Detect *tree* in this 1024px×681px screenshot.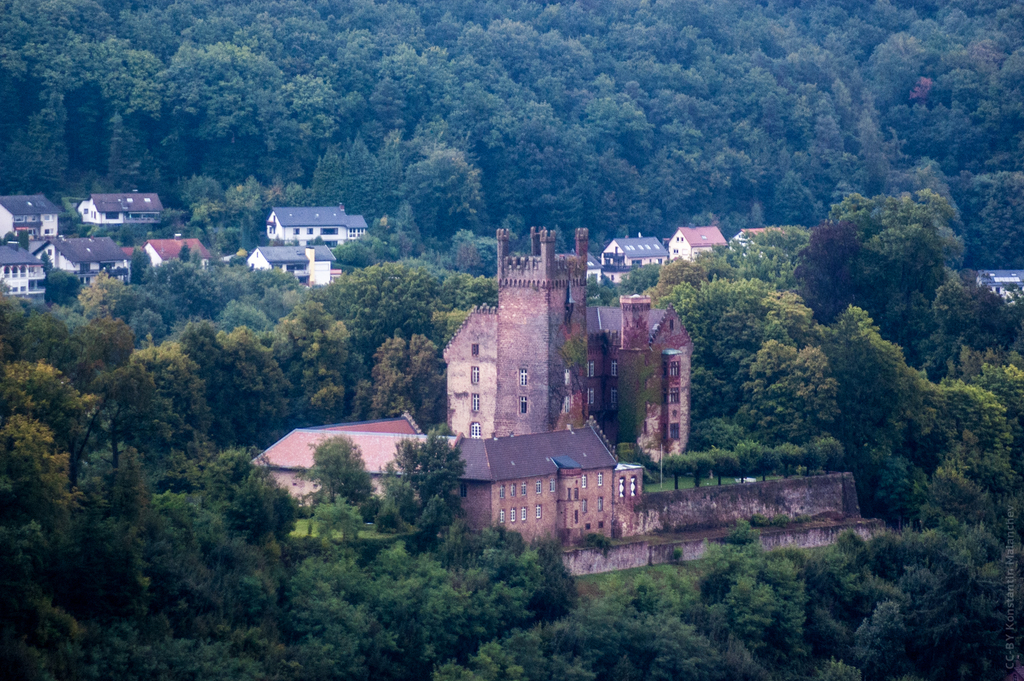
Detection: l=664, t=282, r=789, b=349.
